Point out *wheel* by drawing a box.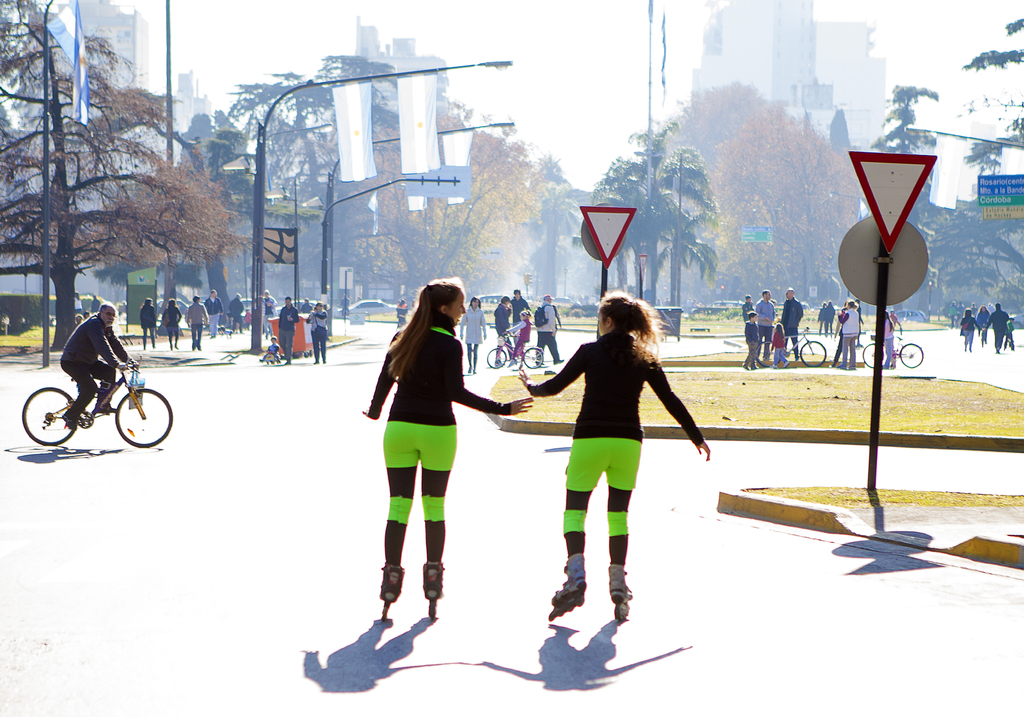
left=799, top=339, right=825, bottom=366.
